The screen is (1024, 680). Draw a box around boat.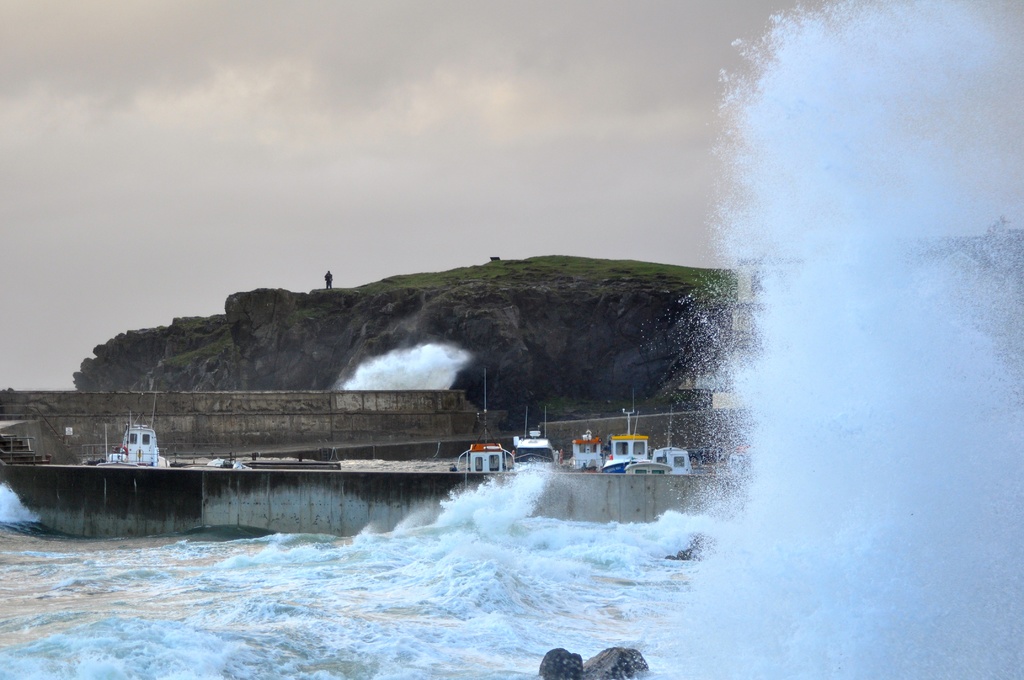
[x1=509, y1=394, x2=566, y2=482].
